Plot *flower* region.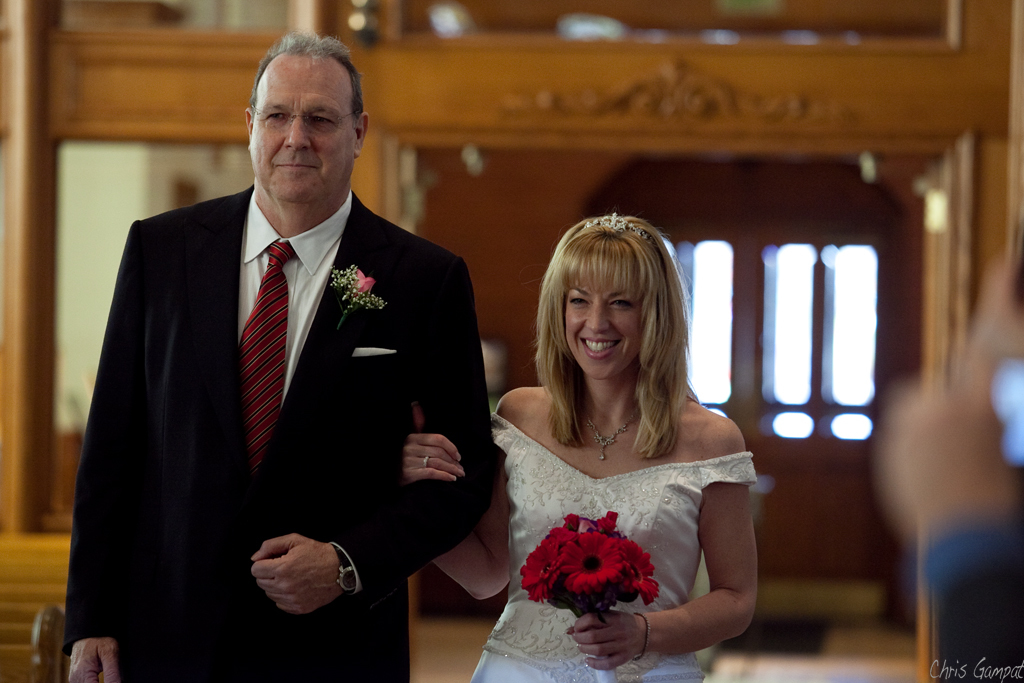
Plotted at rect(352, 270, 378, 298).
